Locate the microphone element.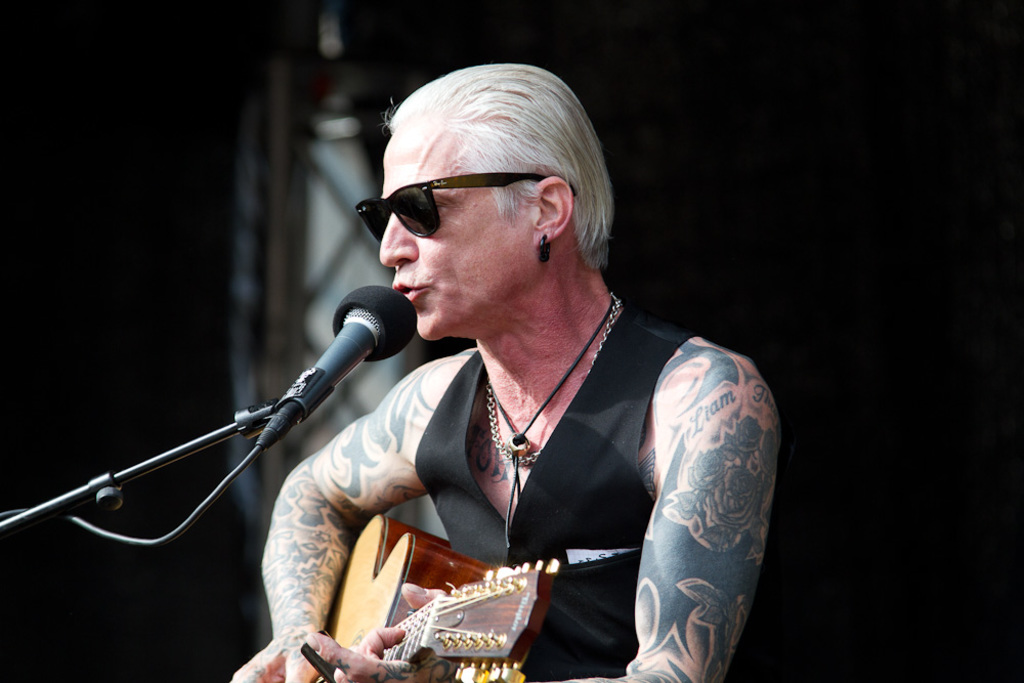
Element bbox: 241,292,406,444.
